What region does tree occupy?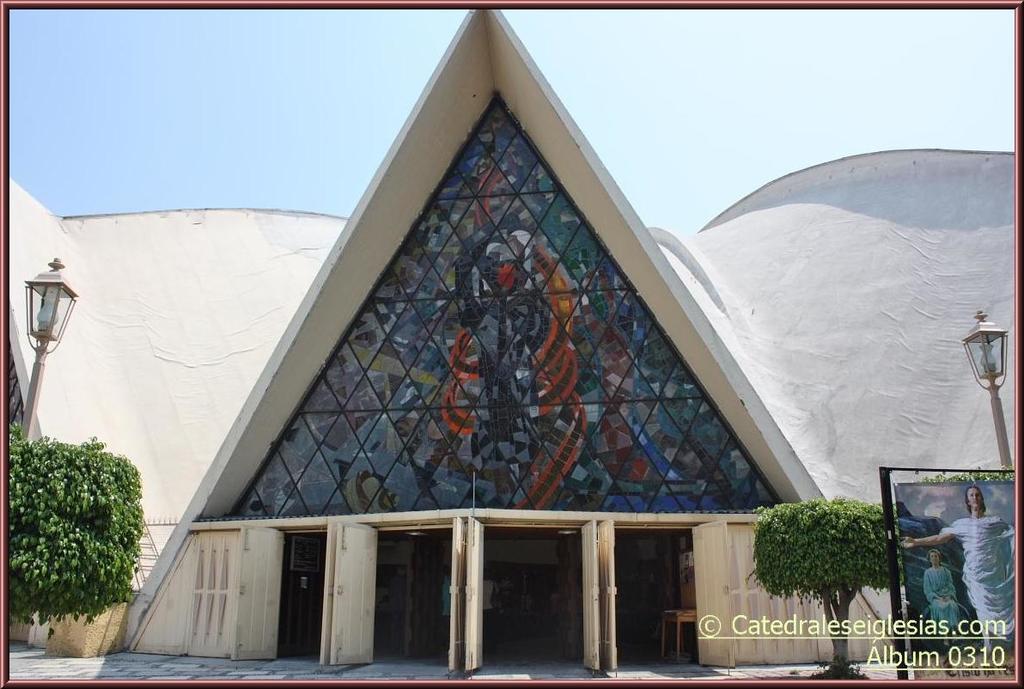
l=754, t=494, r=909, b=680.
